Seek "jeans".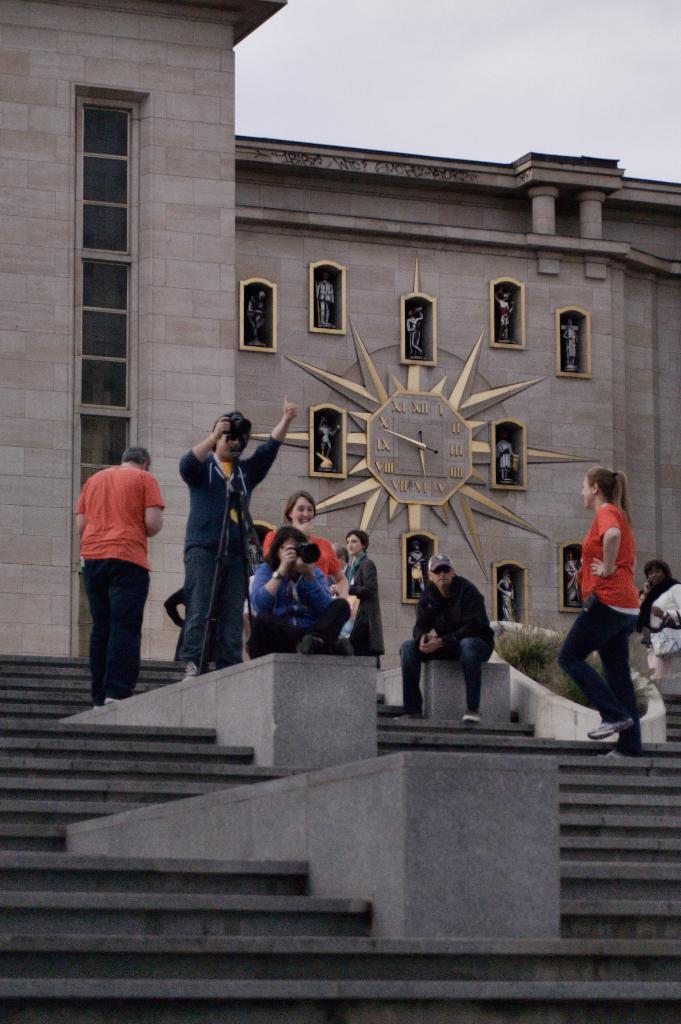
[251,591,355,653].
